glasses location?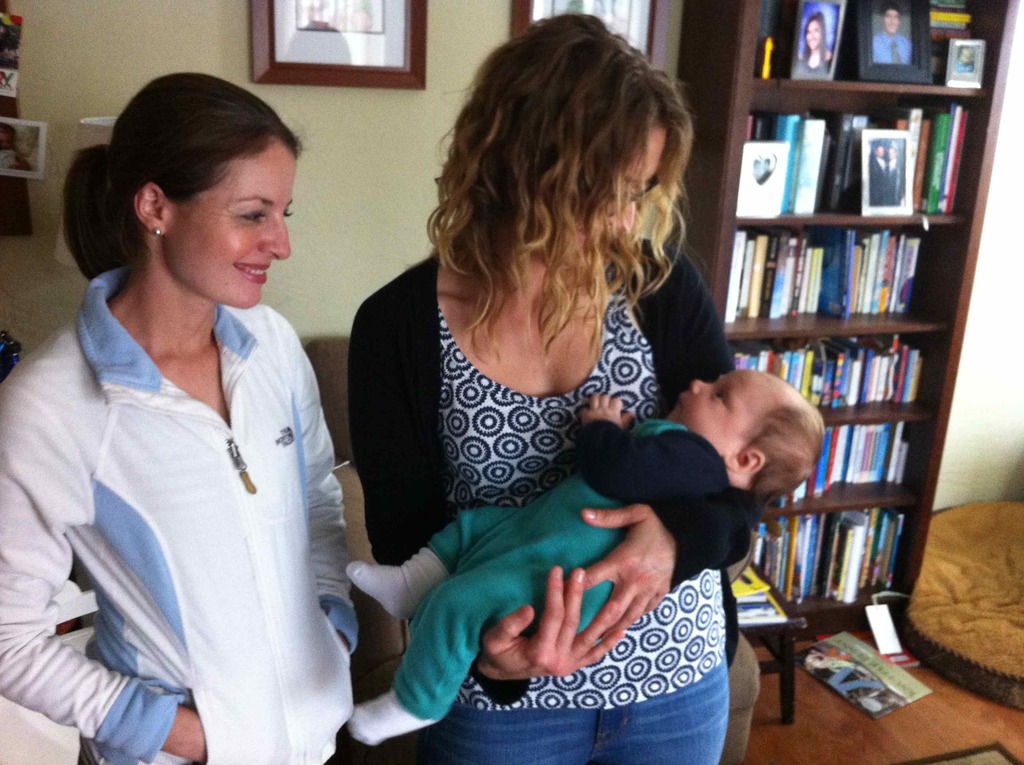
bbox=(609, 179, 657, 223)
